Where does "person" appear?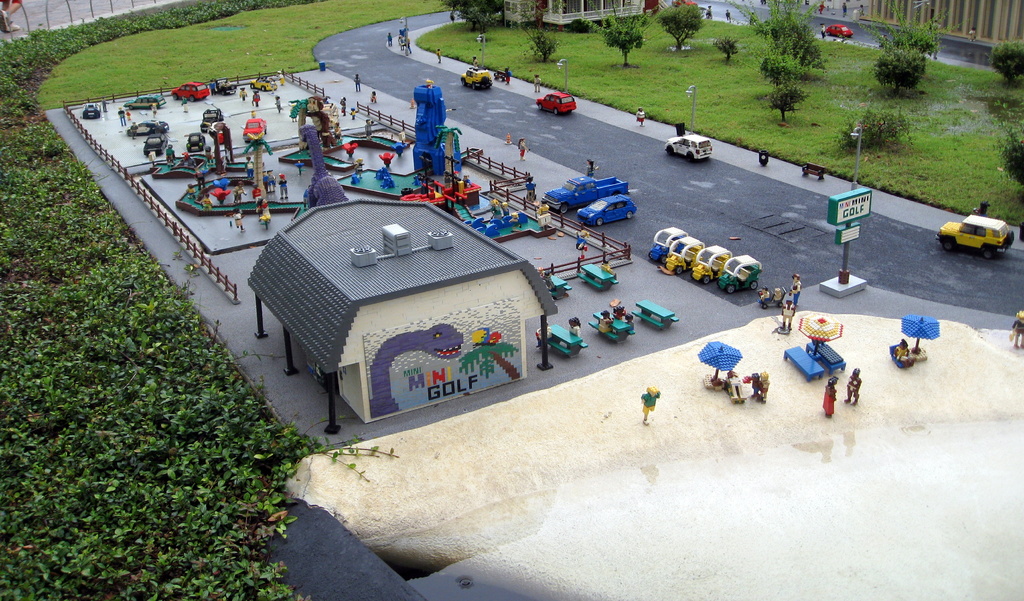
Appears at rect(534, 71, 540, 91).
